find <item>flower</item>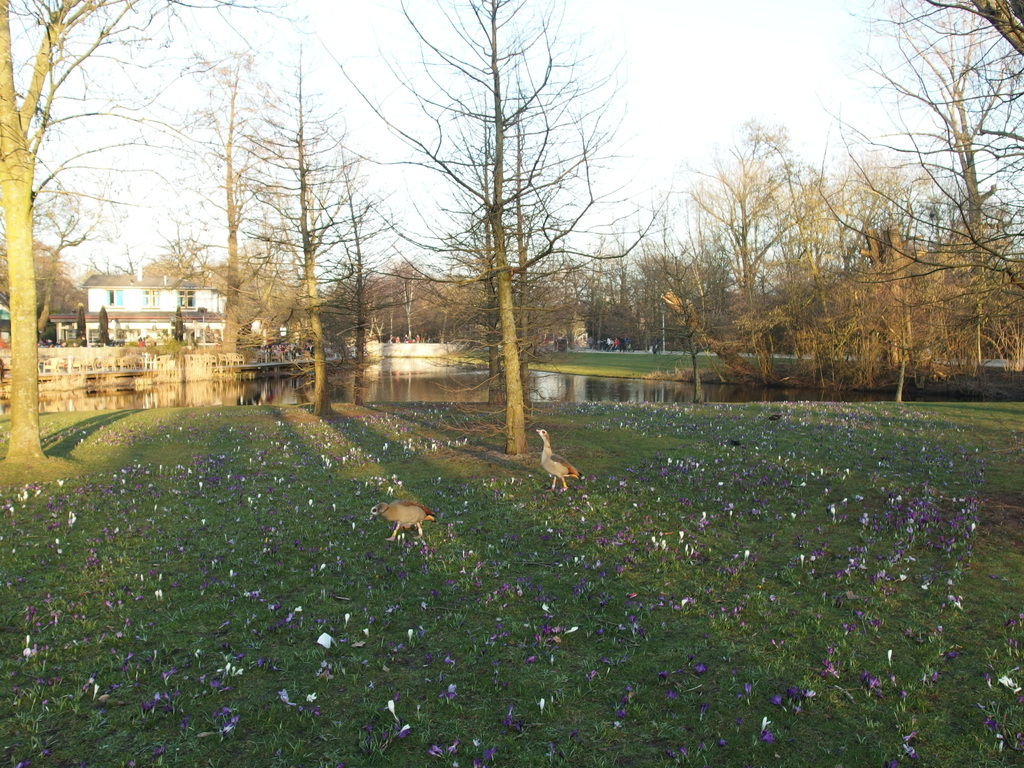
region(761, 730, 776, 743)
